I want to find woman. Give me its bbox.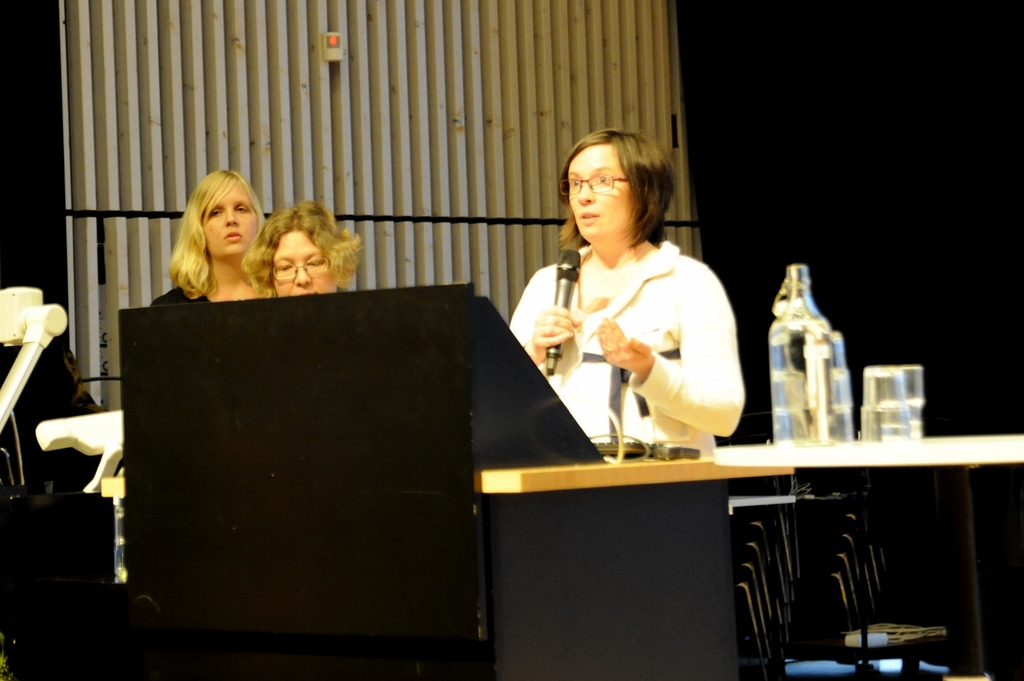
x1=147, y1=168, x2=271, y2=310.
